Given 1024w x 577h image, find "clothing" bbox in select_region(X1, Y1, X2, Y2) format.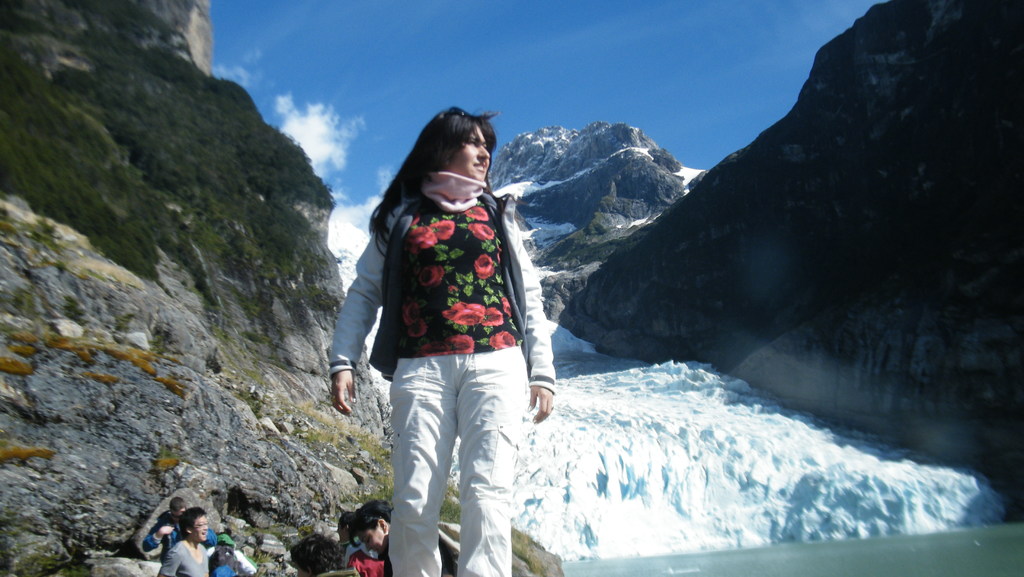
select_region(345, 131, 548, 546).
